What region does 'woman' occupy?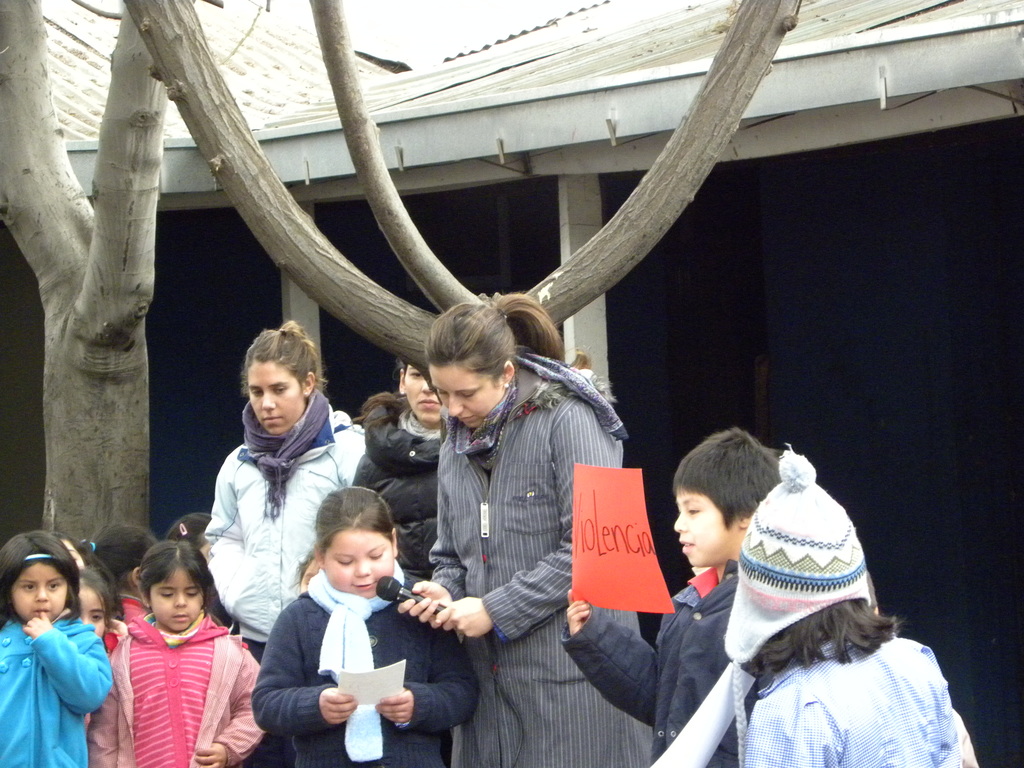
392/286/656/767.
